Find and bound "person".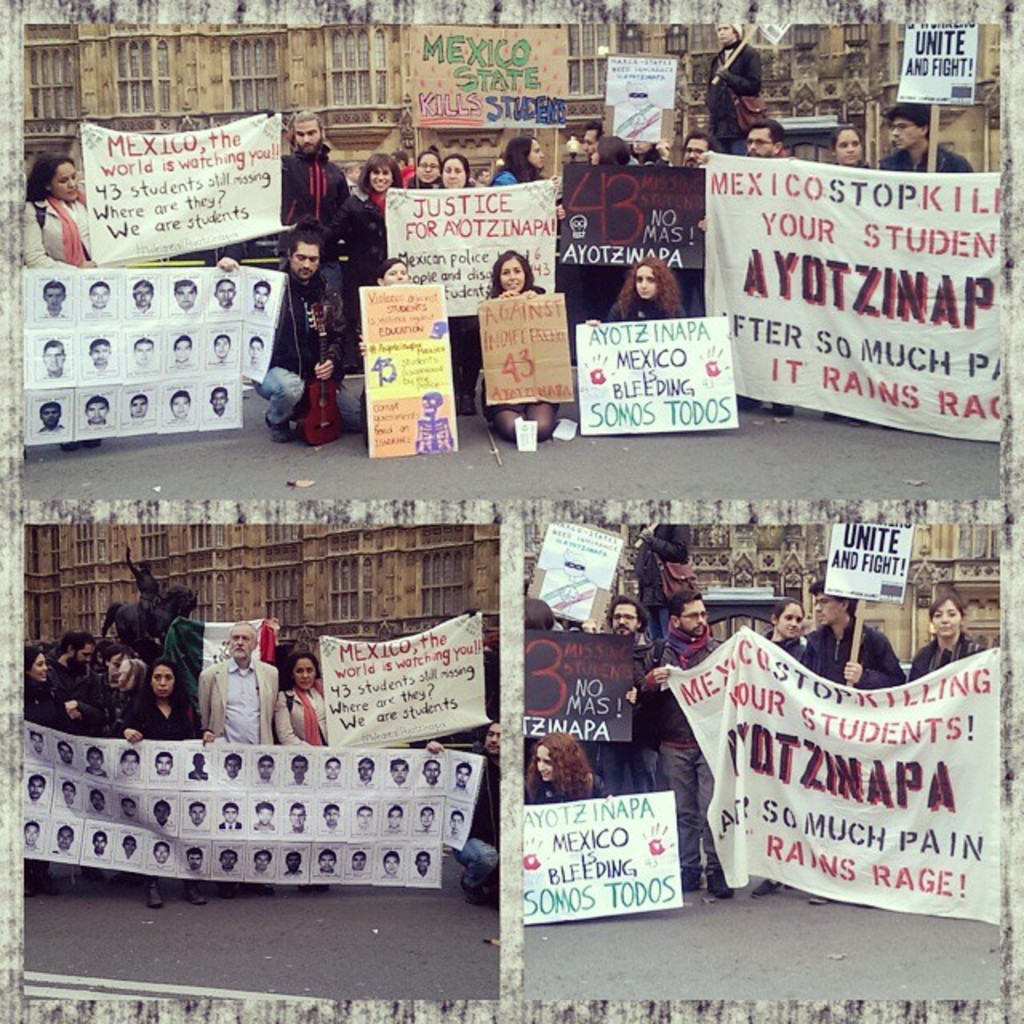
Bound: bbox=(110, 792, 147, 819).
